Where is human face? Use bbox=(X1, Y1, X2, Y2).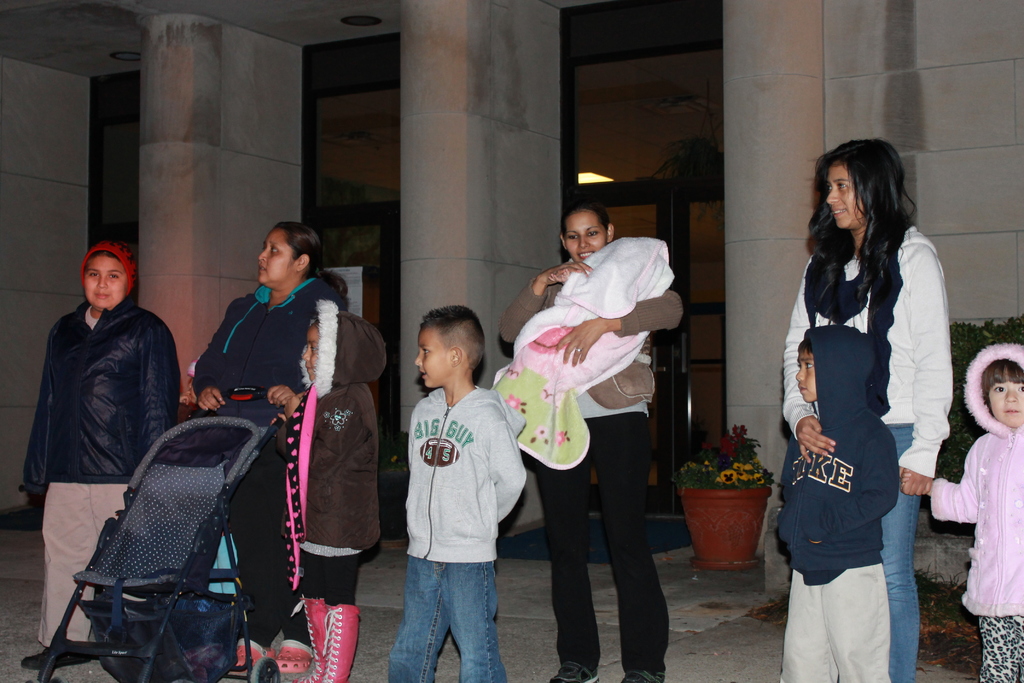
bbox=(413, 325, 449, 388).
